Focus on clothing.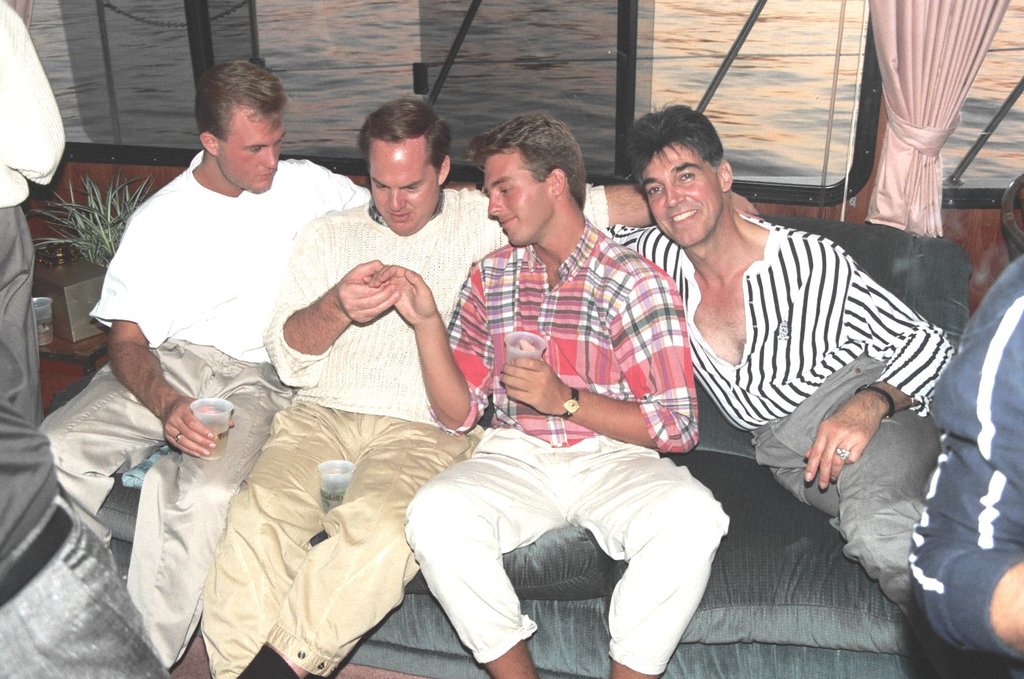
Focused at crop(0, 9, 171, 678).
